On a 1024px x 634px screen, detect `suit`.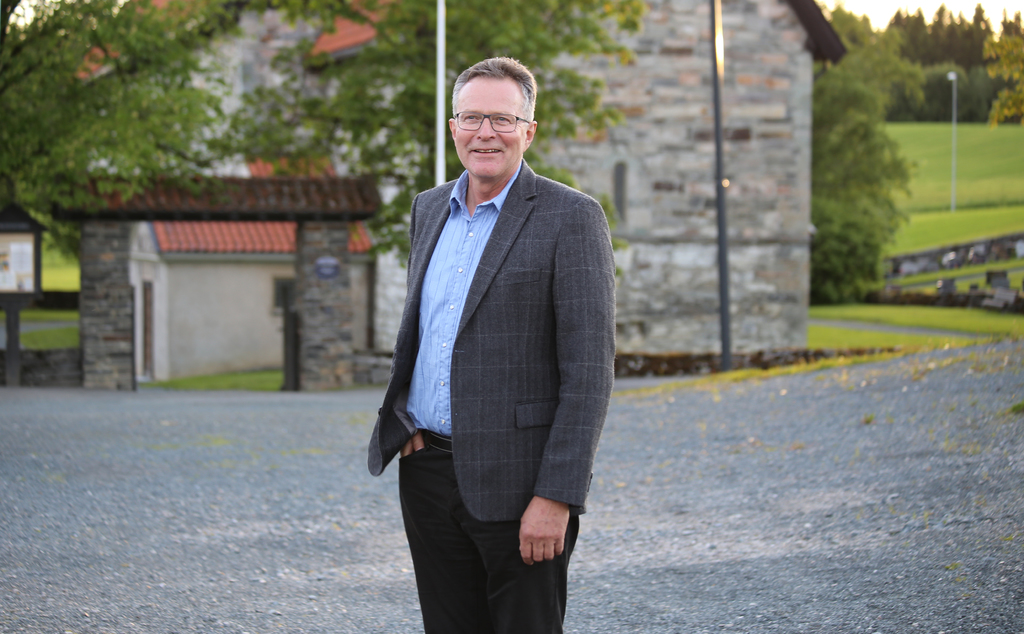
x1=335 y1=103 x2=596 y2=610.
